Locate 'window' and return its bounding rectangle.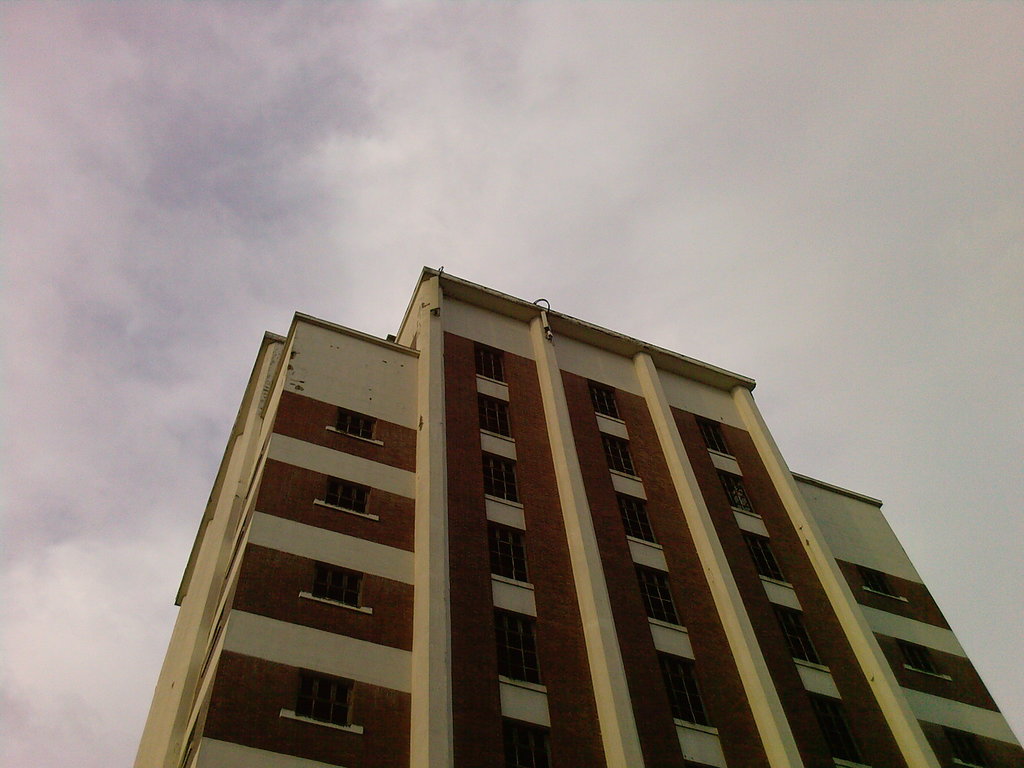
bbox(747, 531, 789, 582).
